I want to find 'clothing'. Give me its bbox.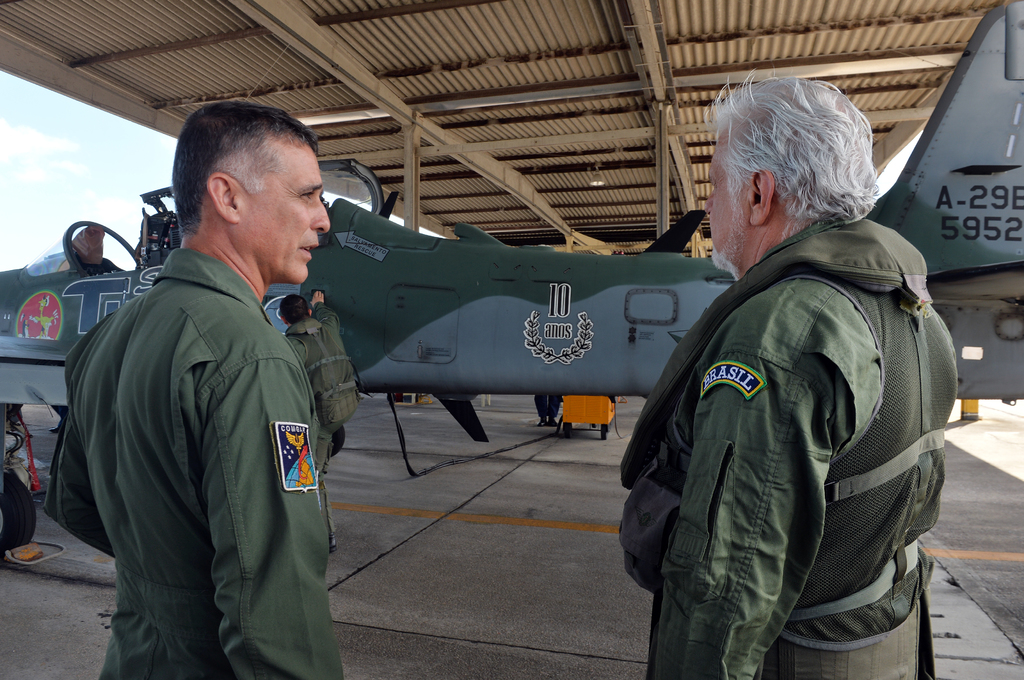
locate(285, 299, 364, 439).
